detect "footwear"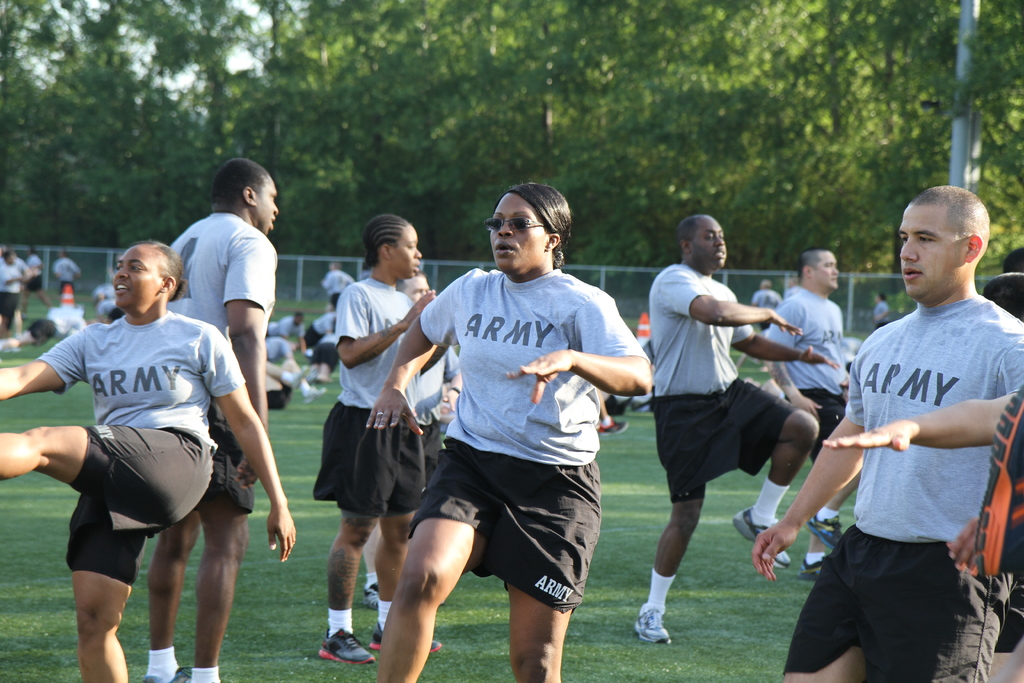
[x1=371, y1=625, x2=440, y2=655]
